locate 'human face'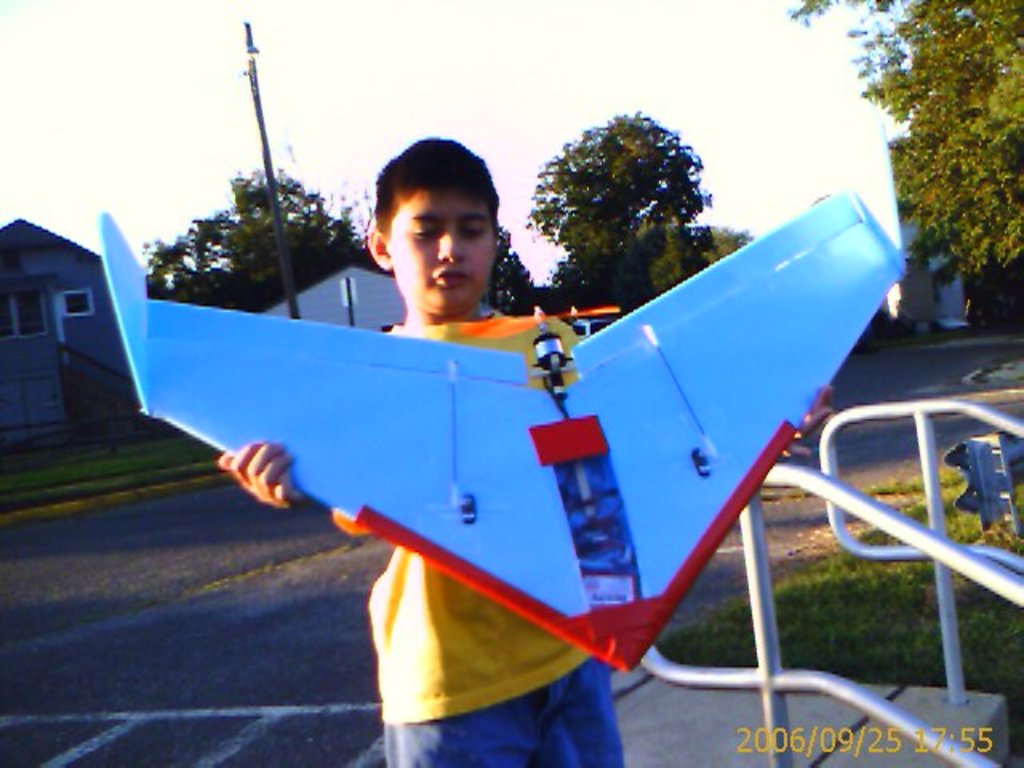
select_region(382, 182, 498, 314)
